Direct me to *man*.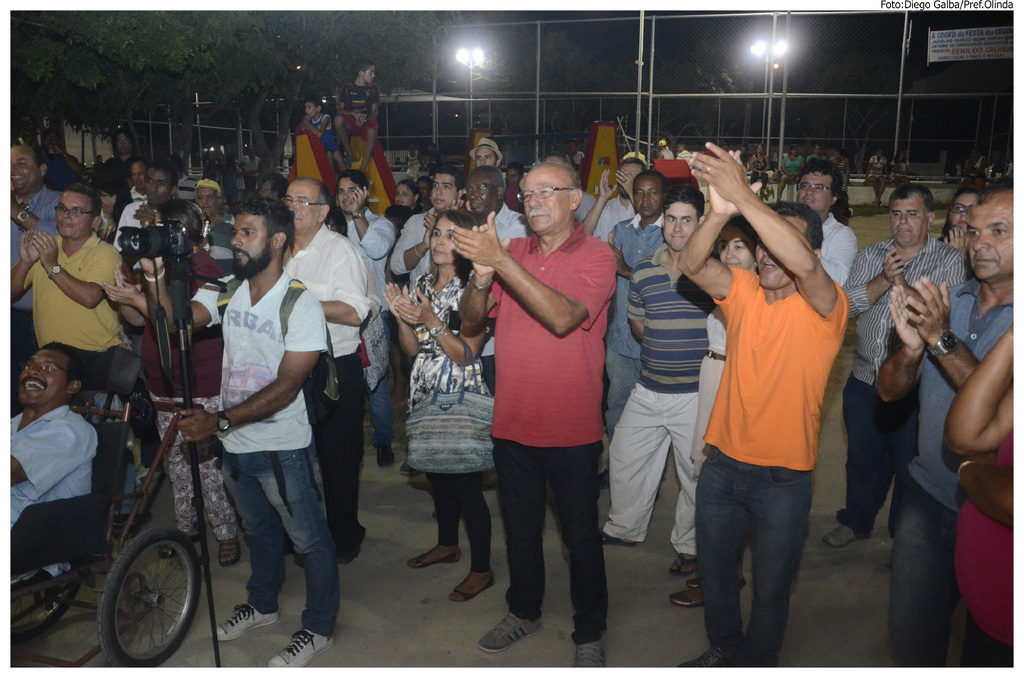
Direction: pyautogui.locateOnScreen(680, 123, 851, 677).
